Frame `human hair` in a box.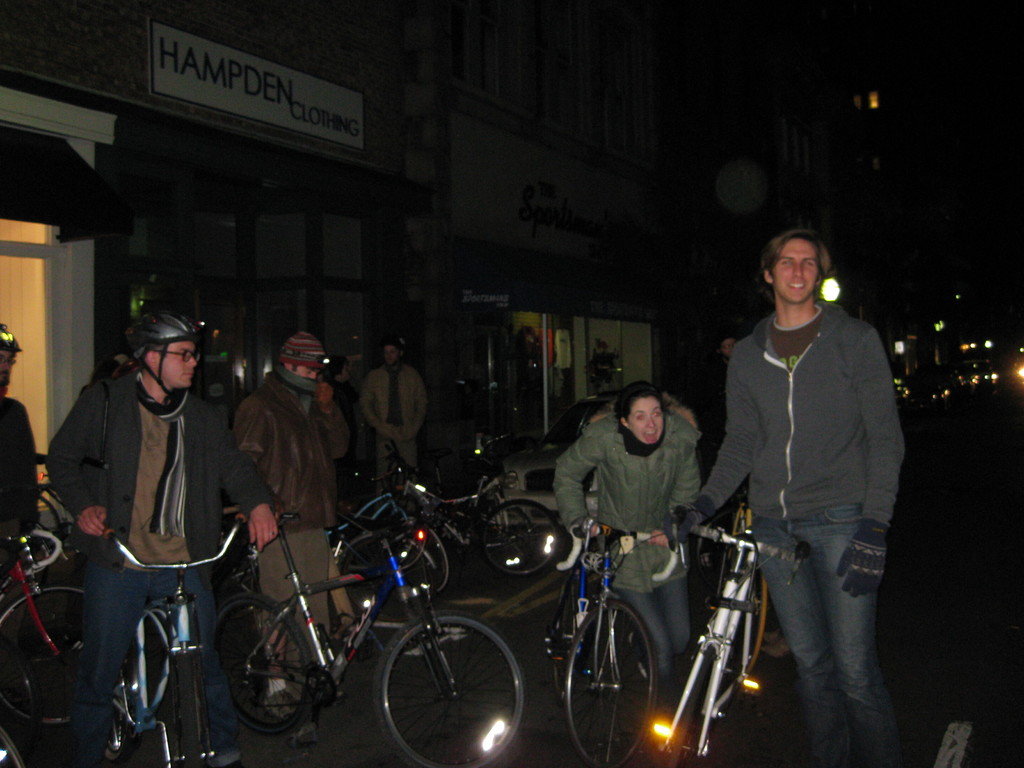
box=[759, 235, 835, 307].
